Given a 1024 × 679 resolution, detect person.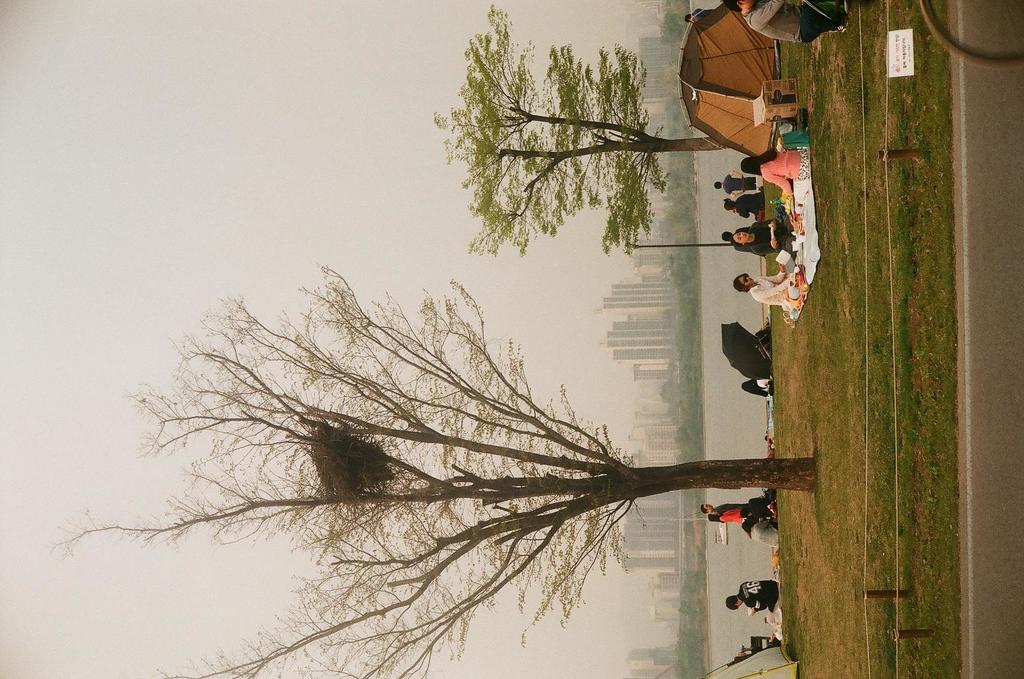
region(707, 509, 777, 525).
